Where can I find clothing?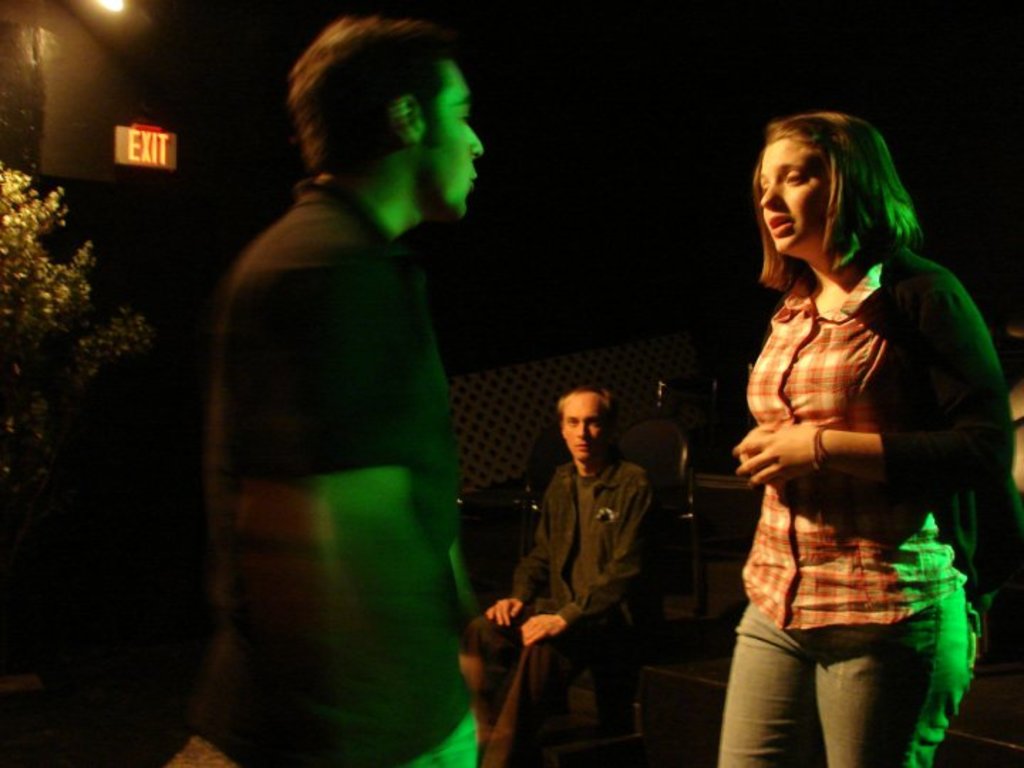
You can find it at <region>482, 455, 664, 767</region>.
